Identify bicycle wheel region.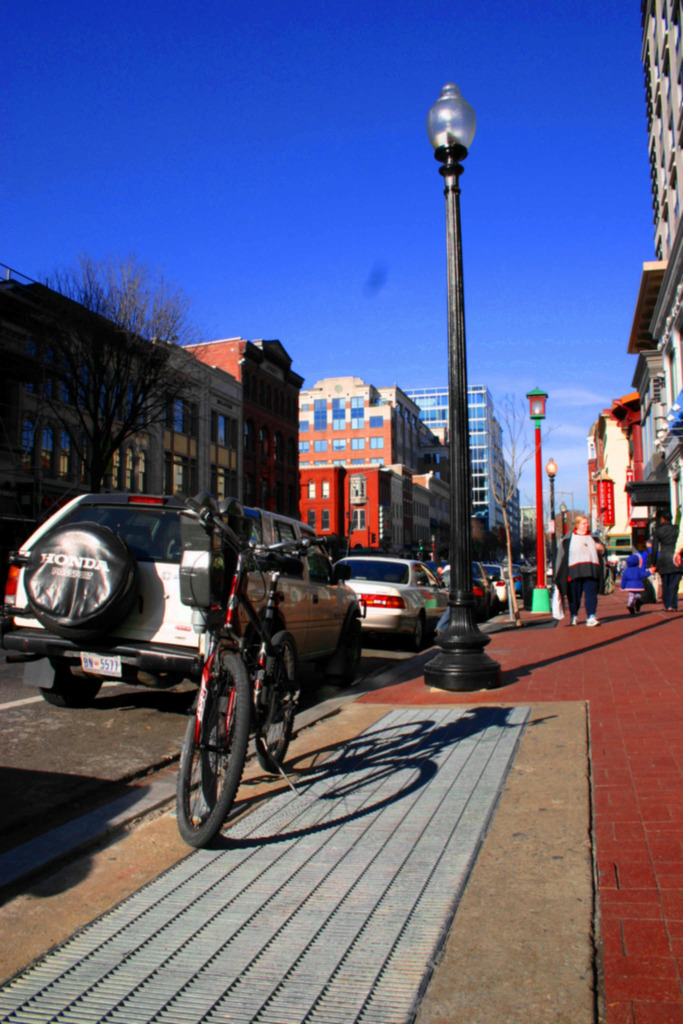
Region: region(256, 632, 295, 776).
